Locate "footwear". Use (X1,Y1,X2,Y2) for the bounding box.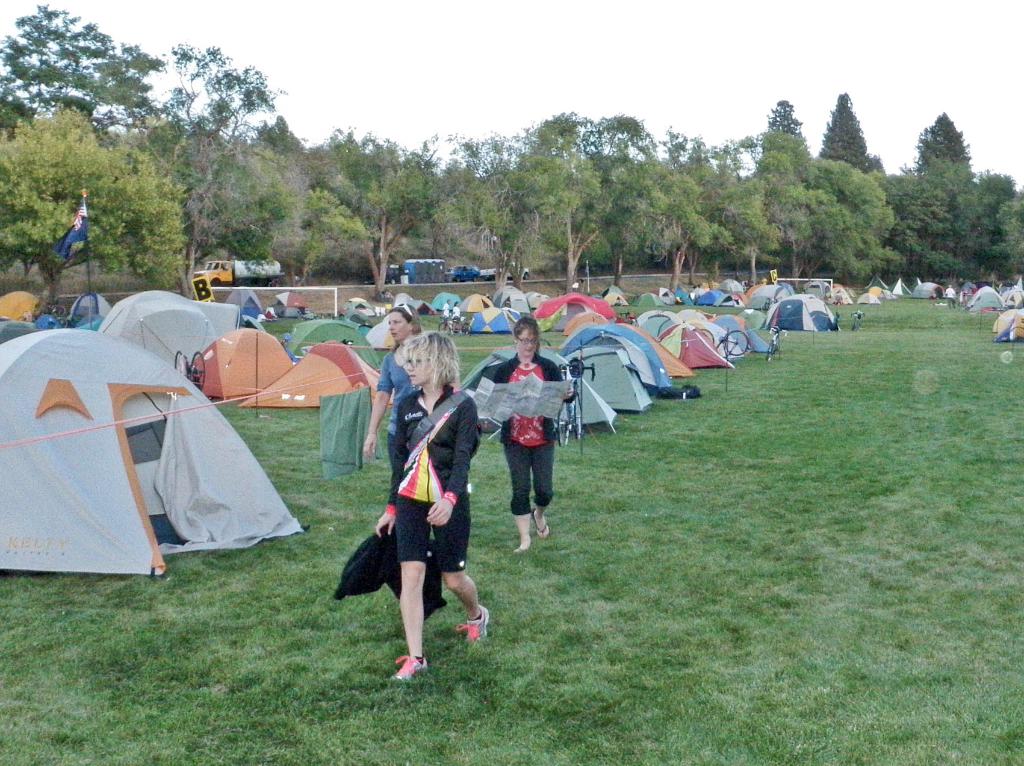
(532,509,554,541).
